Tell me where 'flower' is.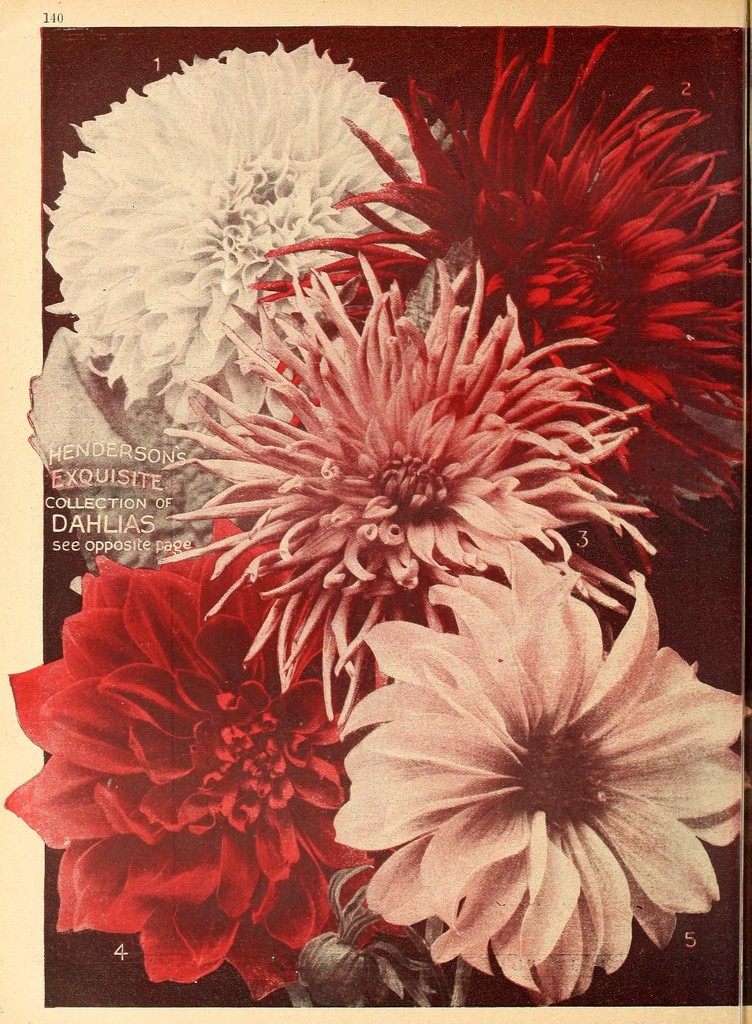
'flower' is at [x1=349, y1=589, x2=717, y2=979].
